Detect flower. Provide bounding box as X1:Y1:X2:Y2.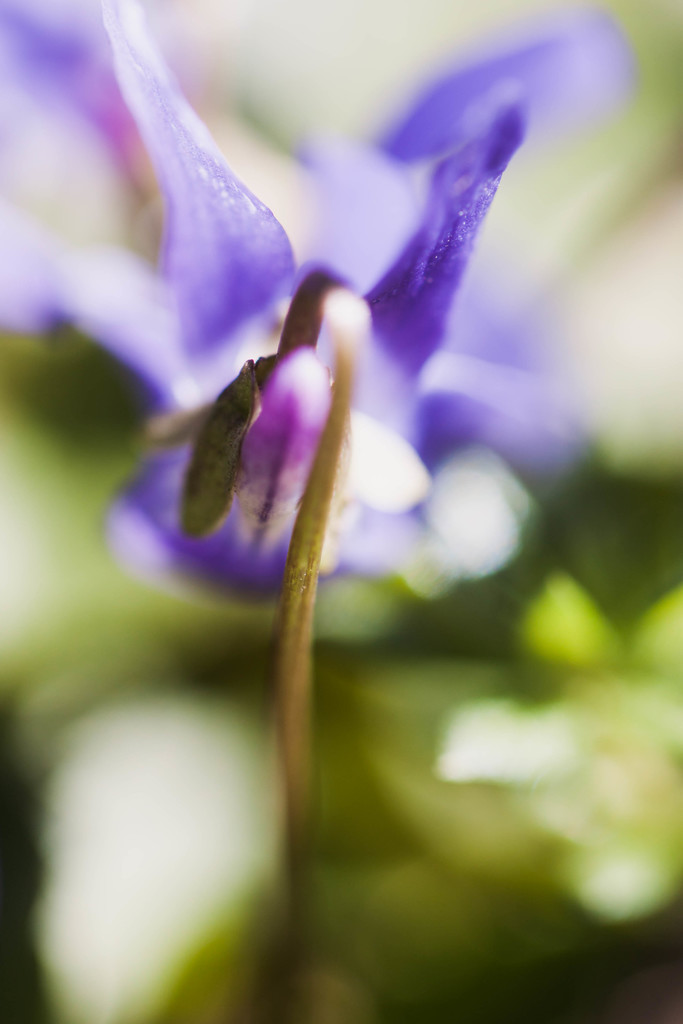
22:0:586:636.
